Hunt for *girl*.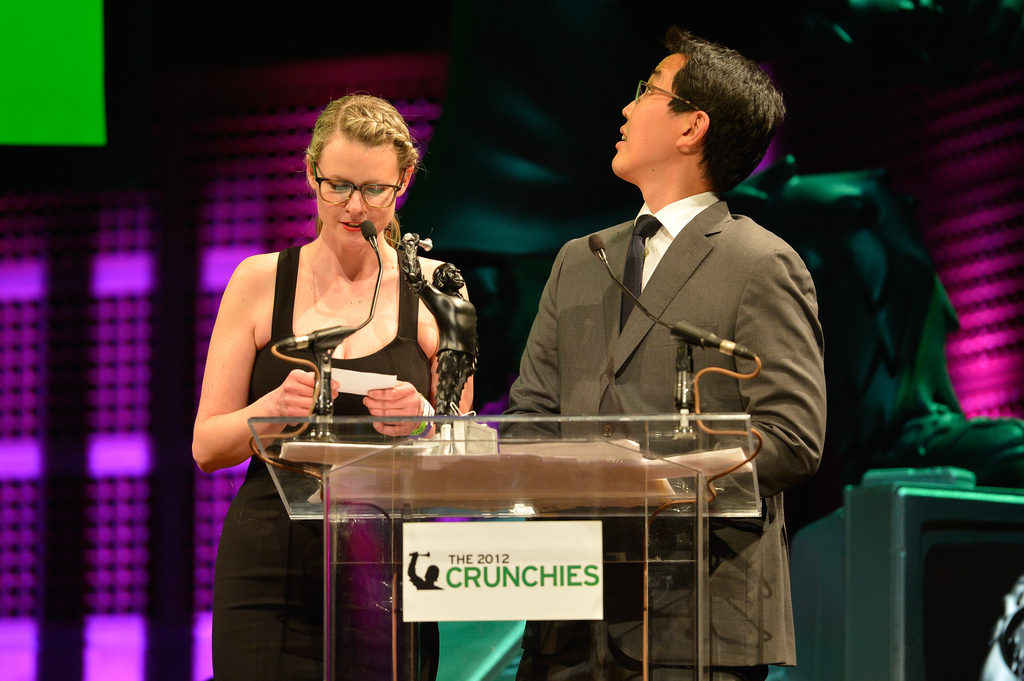
Hunted down at box=[188, 90, 476, 680].
